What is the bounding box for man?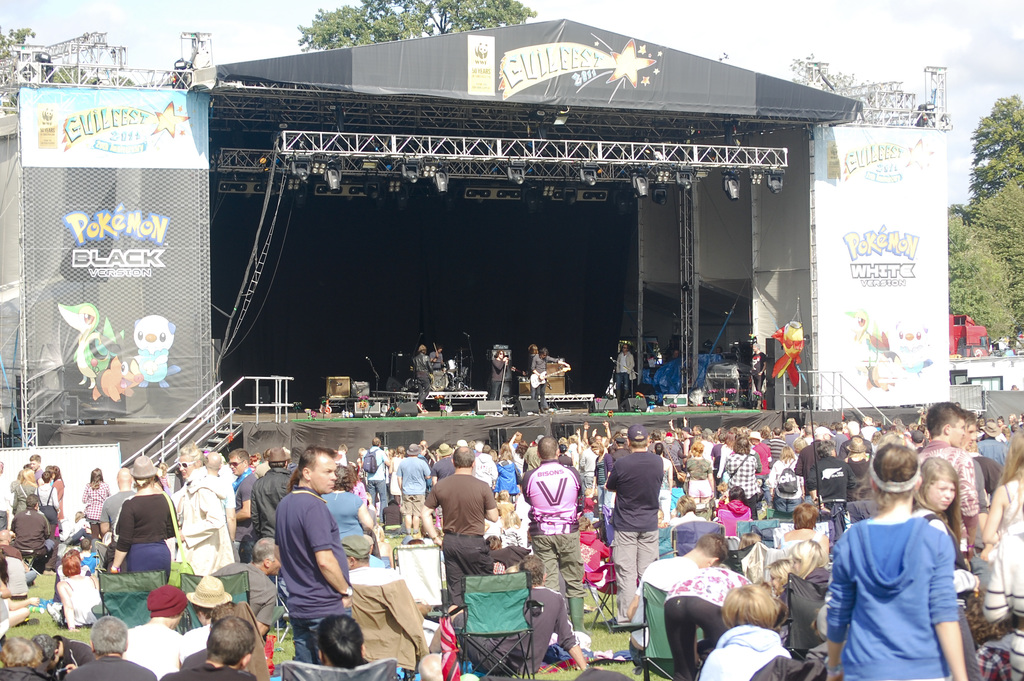
rect(0, 528, 40, 586).
